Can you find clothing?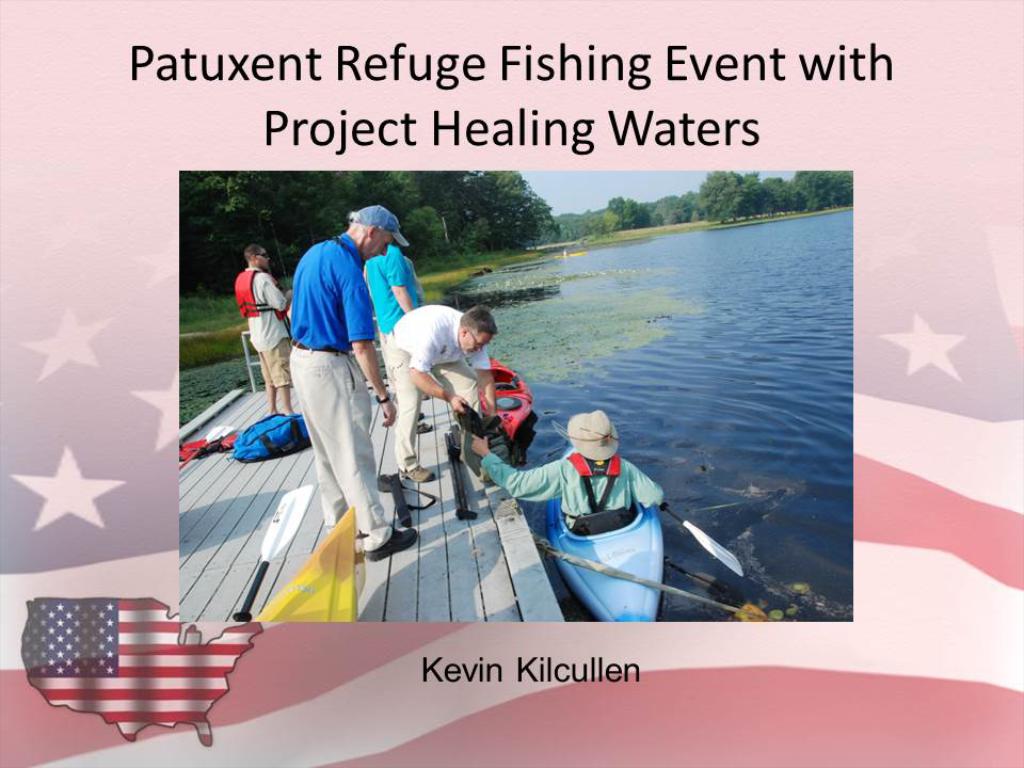
Yes, bounding box: 289, 230, 380, 537.
